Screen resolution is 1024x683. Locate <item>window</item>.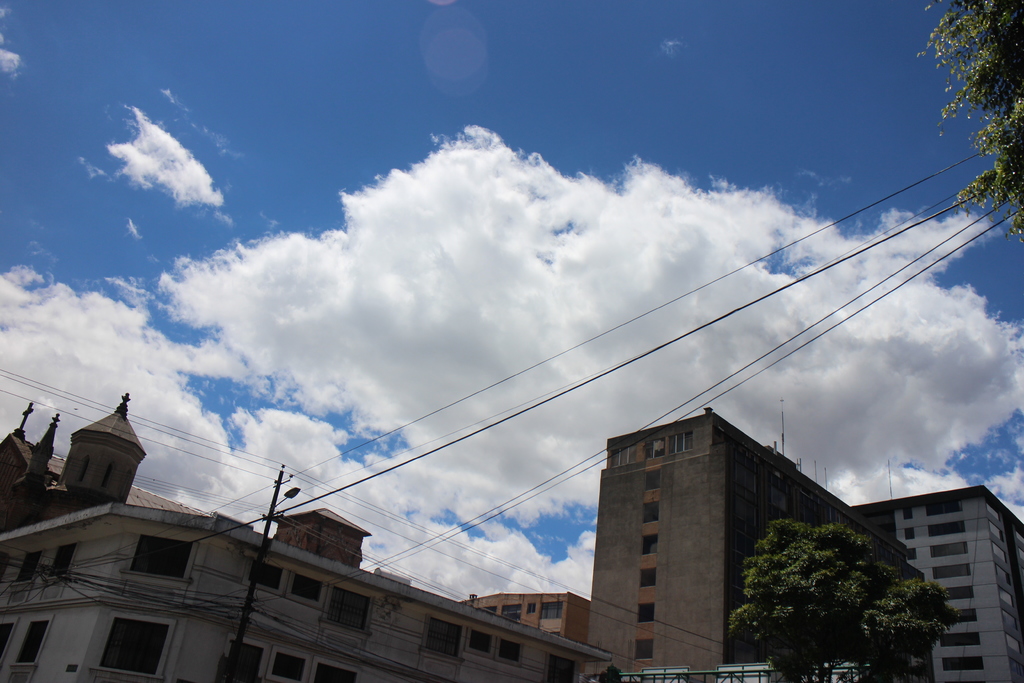
(left=328, top=587, right=374, bottom=629).
